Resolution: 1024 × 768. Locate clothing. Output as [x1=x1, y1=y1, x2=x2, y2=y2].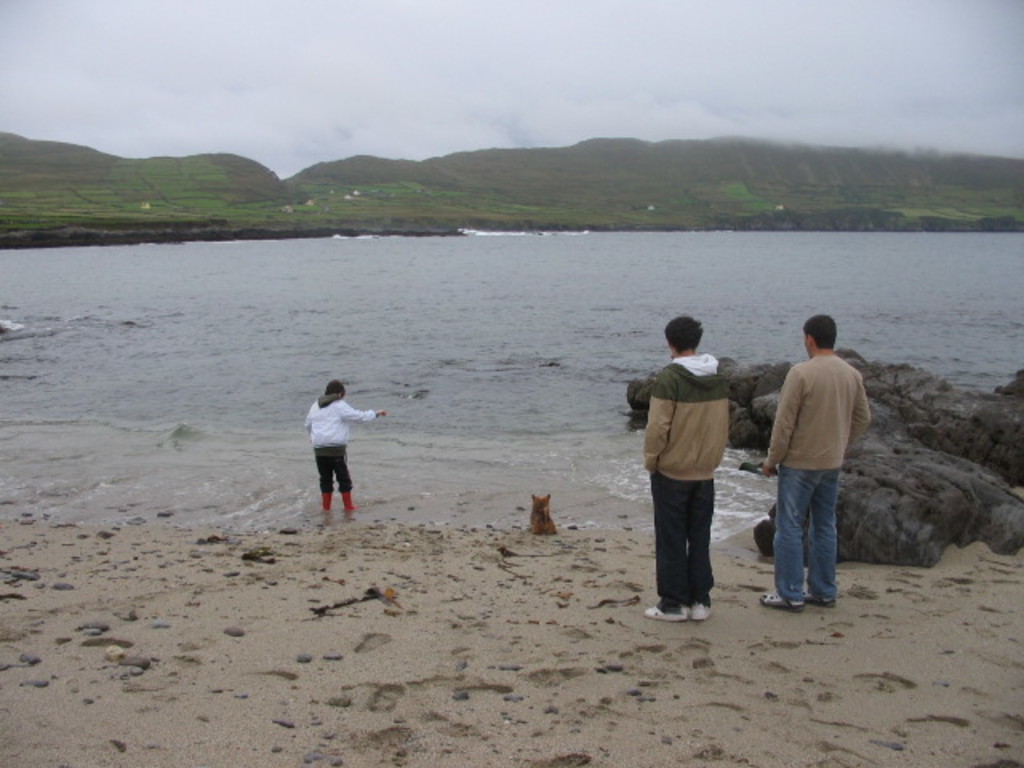
[x1=638, y1=336, x2=742, y2=603].
